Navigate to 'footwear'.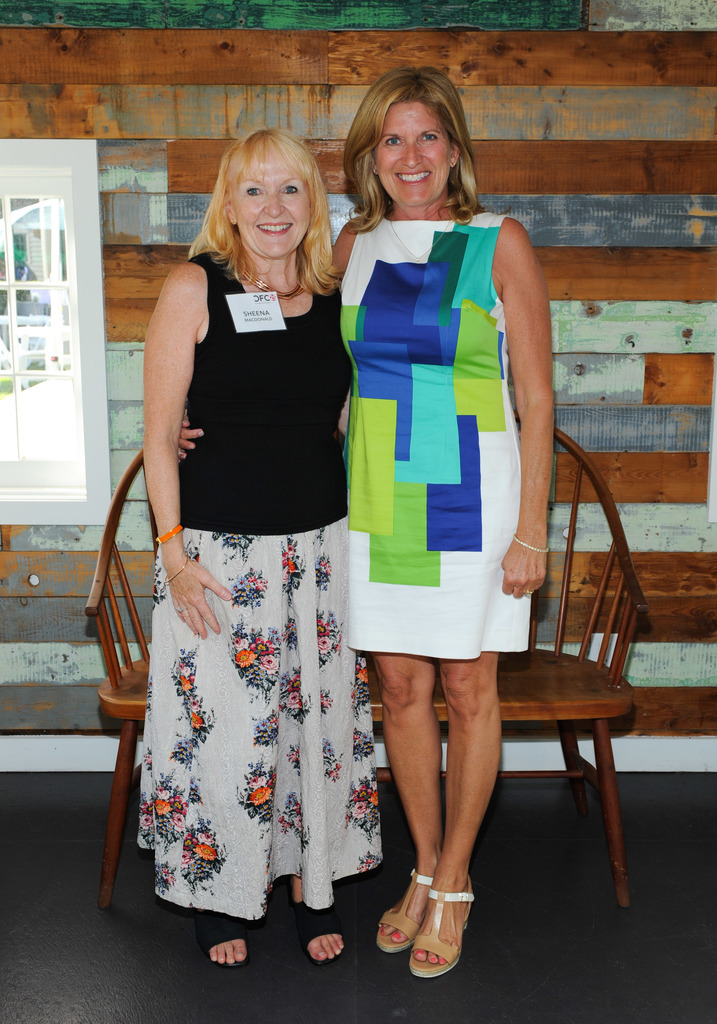
Navigation target: left=294, top=884, right=349, bottom=970.
